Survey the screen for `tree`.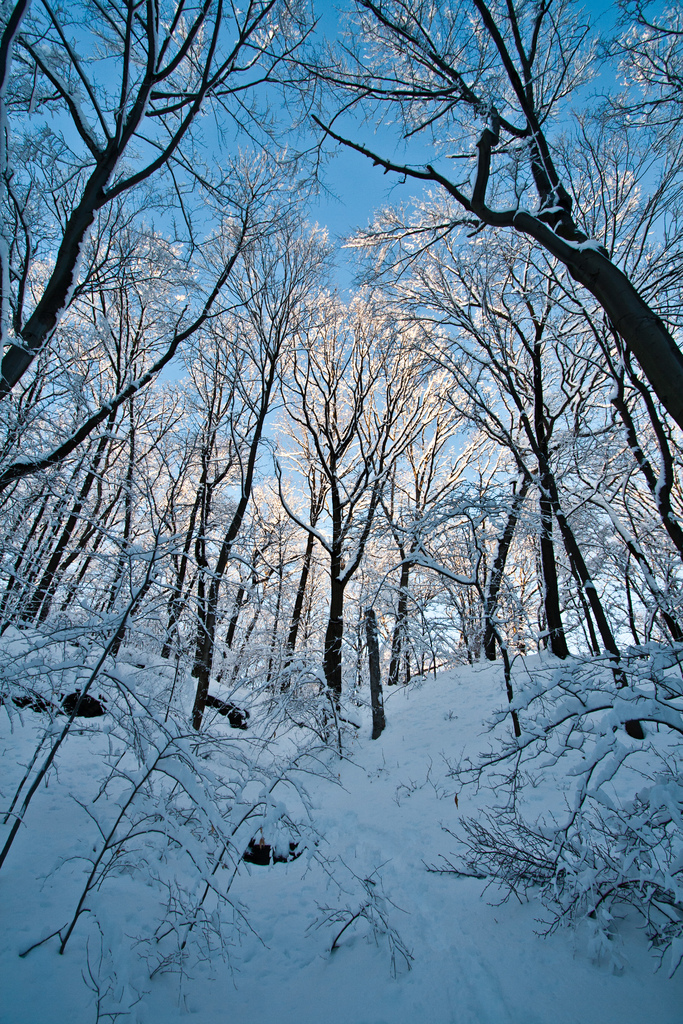
Survey found: x1=0, y1=0, x2=682, y2=770.
